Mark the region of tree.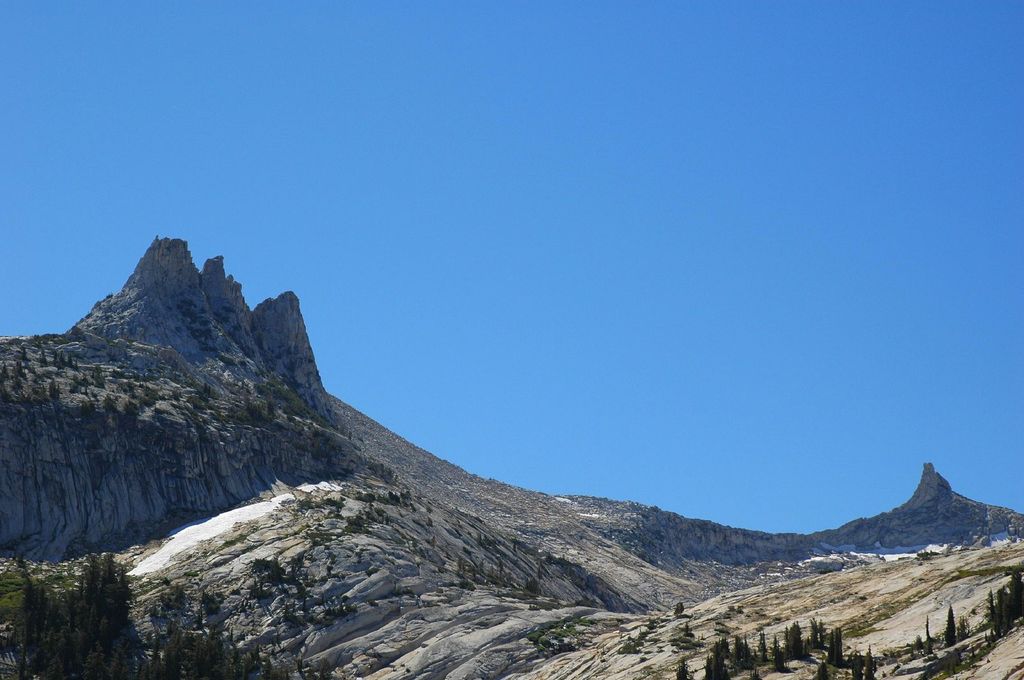
Region: box(924, 618, 934, 660).
